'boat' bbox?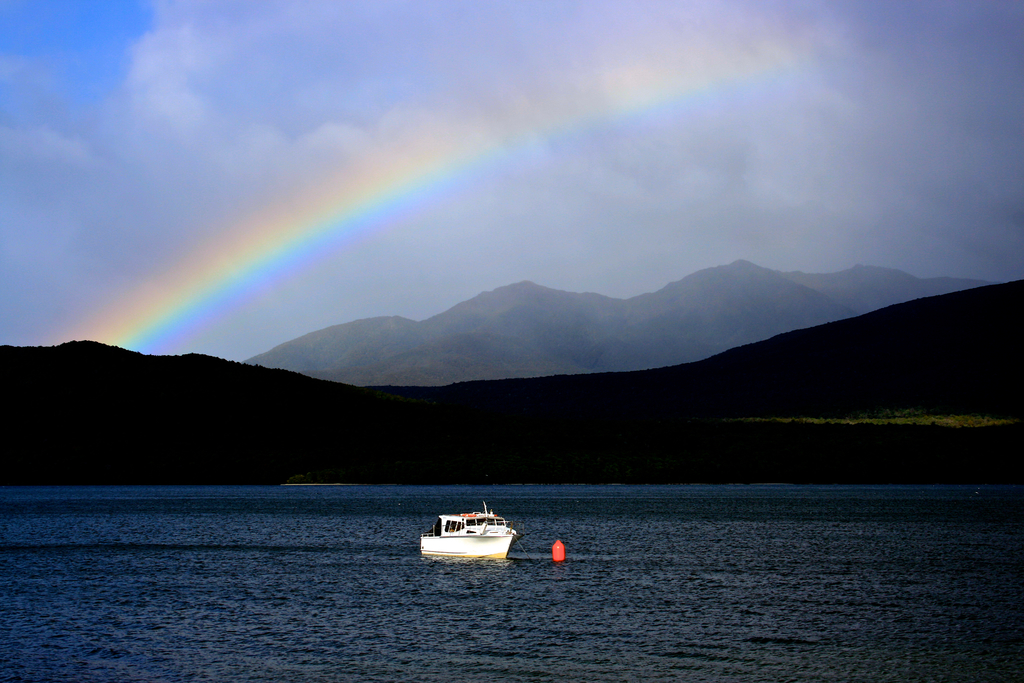
Rect(427, 504, 532, 568)
